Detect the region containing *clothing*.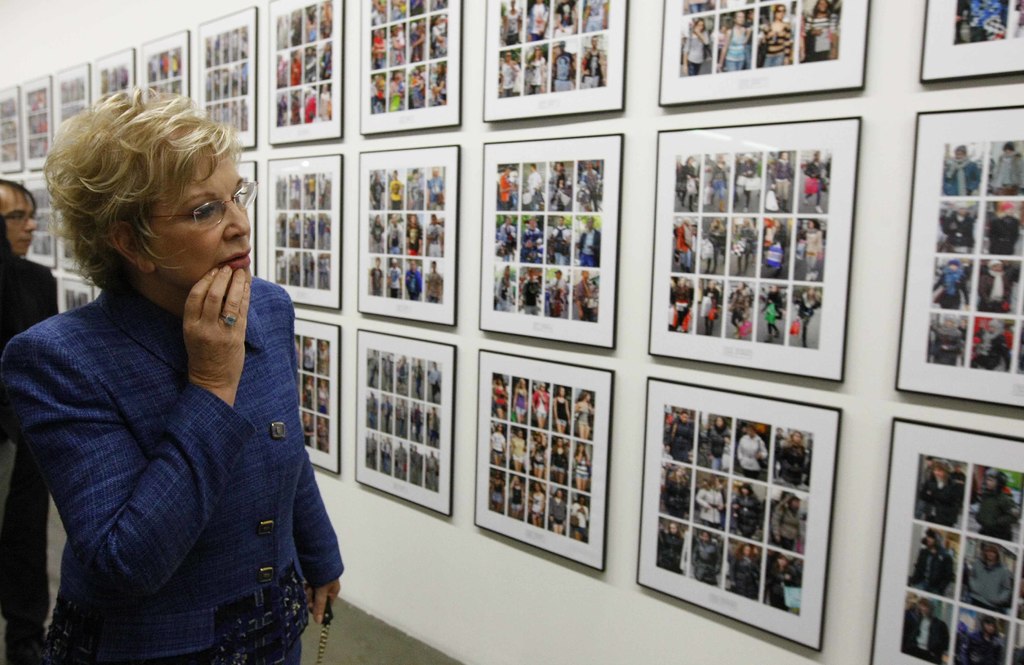
bbox(941, 210, 974, 250).
